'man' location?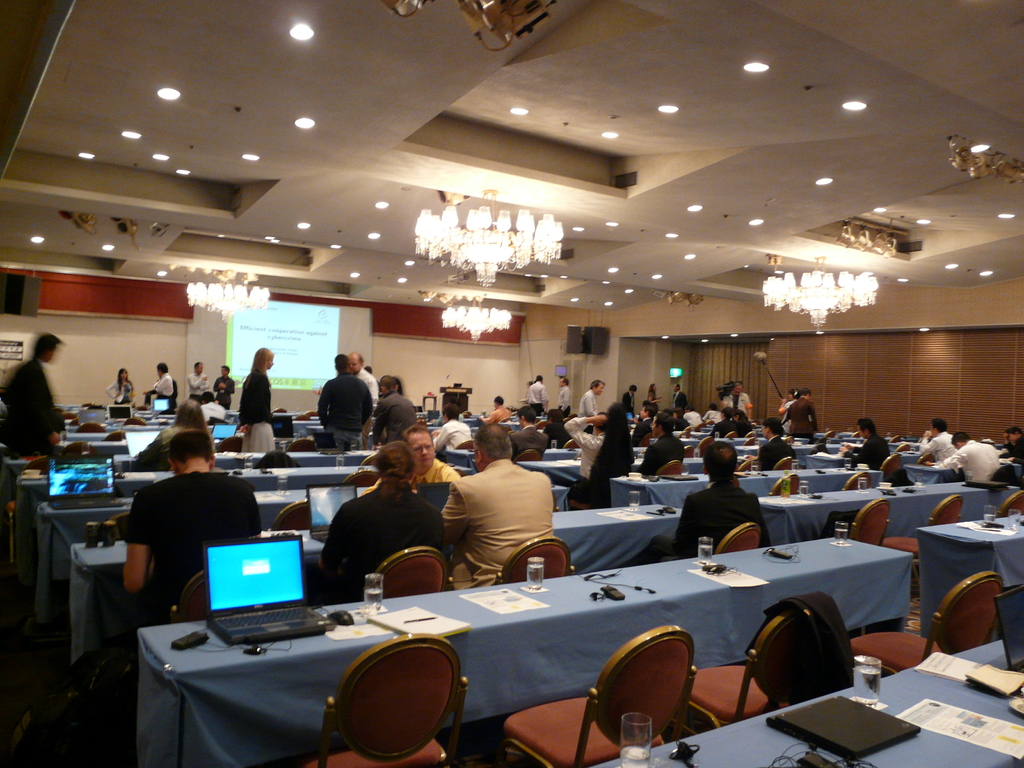
(left=929, top=431, right=1000, bottom=483)
